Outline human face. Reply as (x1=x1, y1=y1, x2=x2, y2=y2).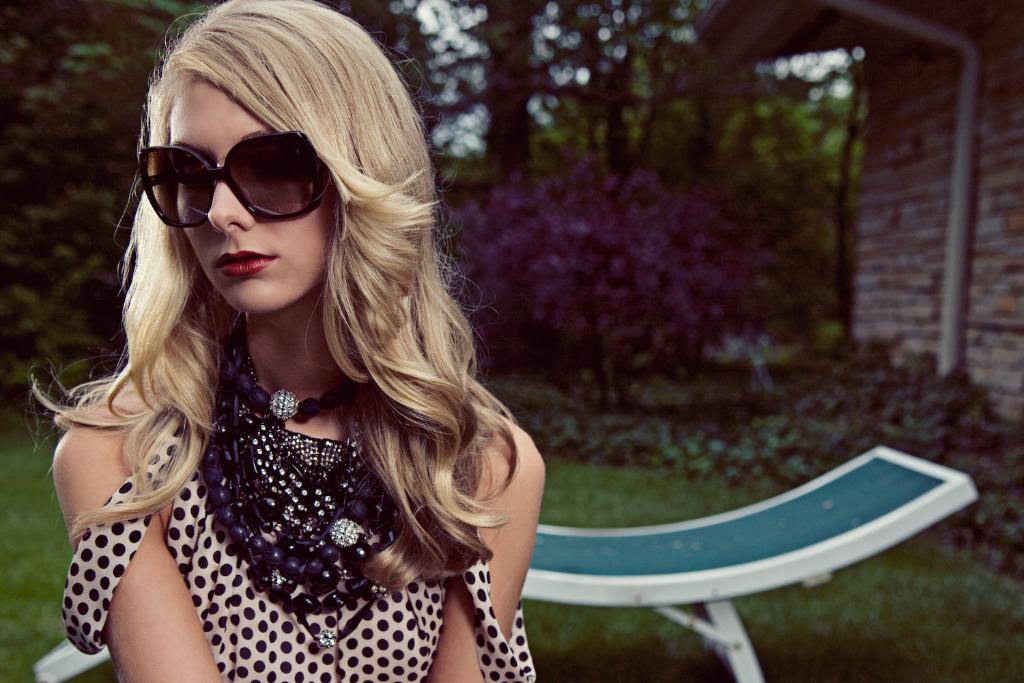
(x1=162, y1=93, x2=328, y2=314).
